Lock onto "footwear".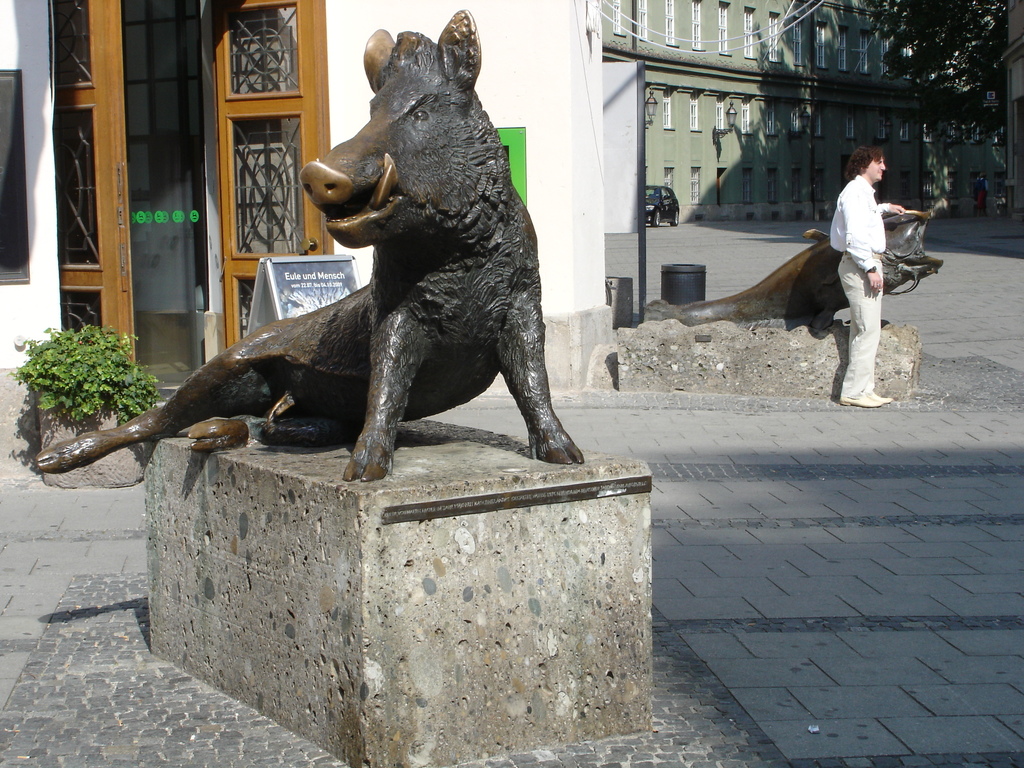
Locked: crop(866, 392, 895, 407).
